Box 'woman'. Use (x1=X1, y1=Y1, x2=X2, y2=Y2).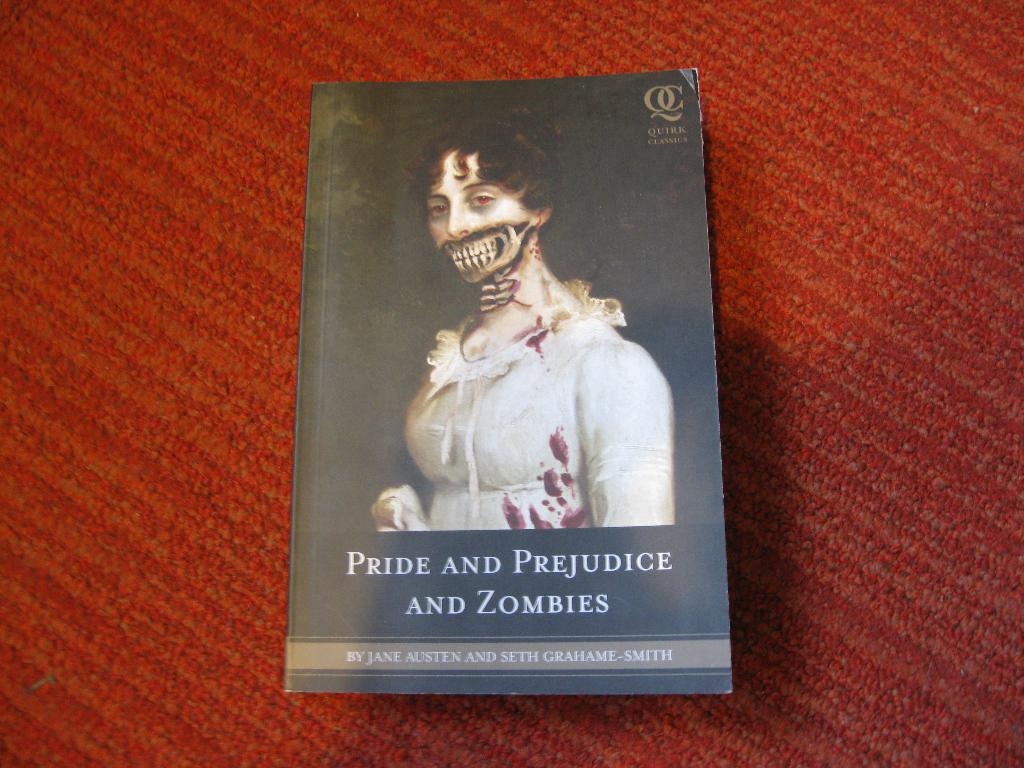
(x1=380, y1=127, x2=677, y2=583).
